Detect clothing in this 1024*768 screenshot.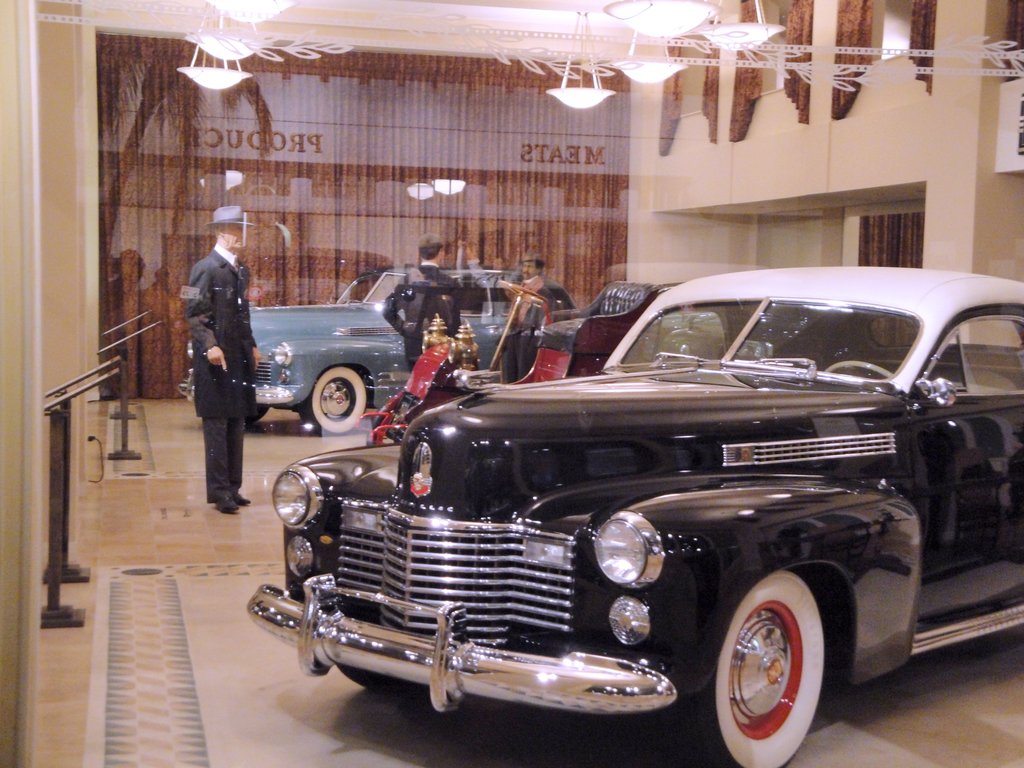
Detection: bbox=(378, 260, 459, 376).
